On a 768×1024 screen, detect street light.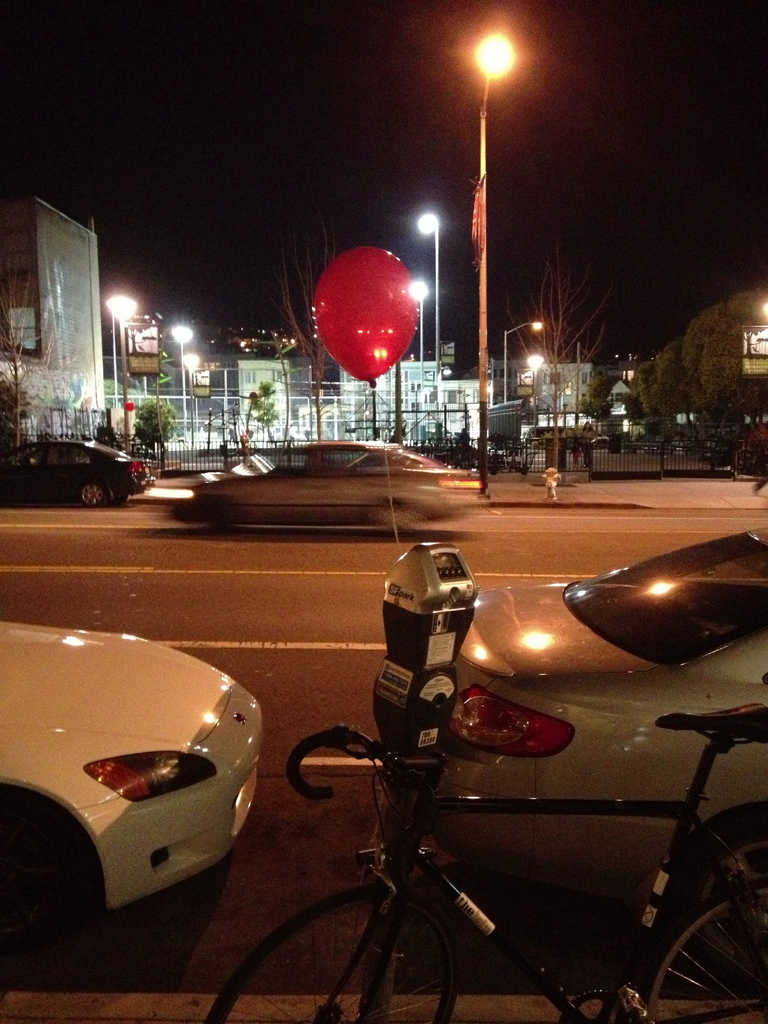
[left=500, top=317, right=549, bottom=402].
